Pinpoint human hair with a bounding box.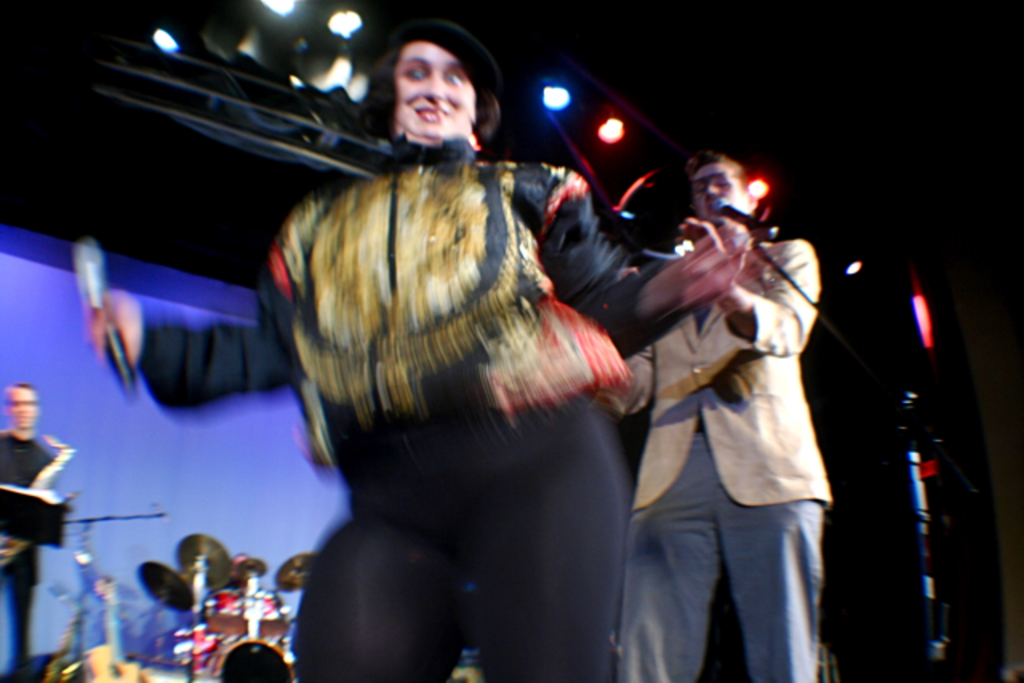
{"left": 5, "top": 384, "right": 35, "bottom": 392}.
